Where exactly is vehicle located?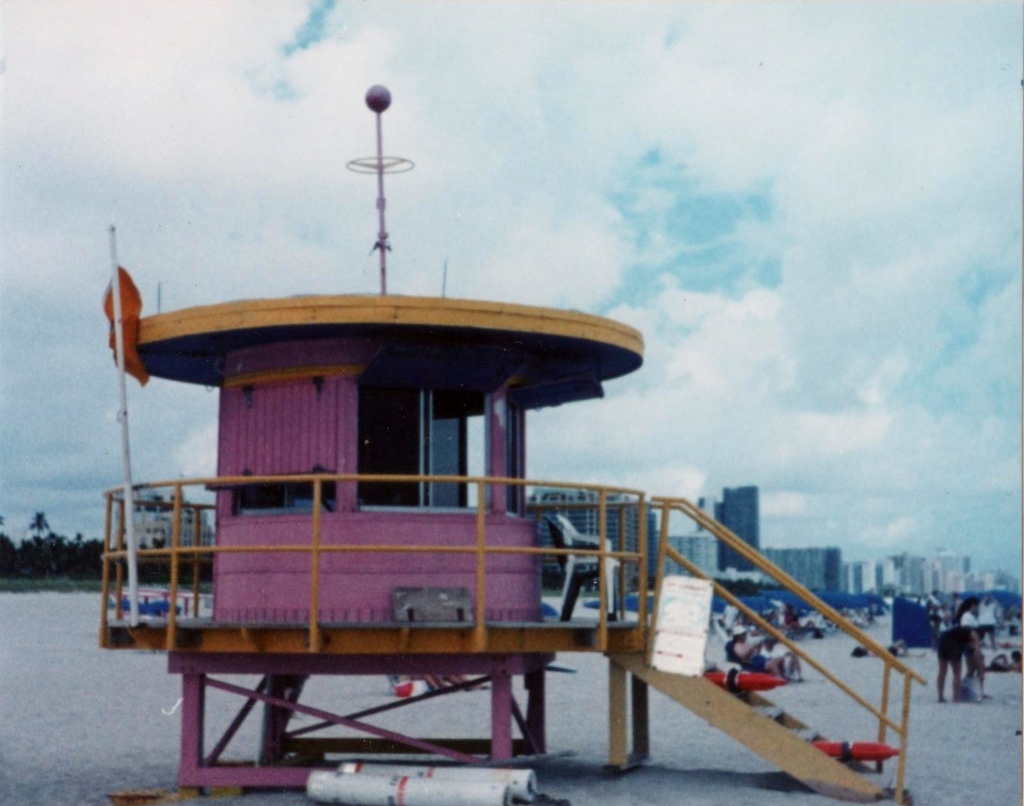
Its bounding box is bbox(116, 494, 217, 574).
